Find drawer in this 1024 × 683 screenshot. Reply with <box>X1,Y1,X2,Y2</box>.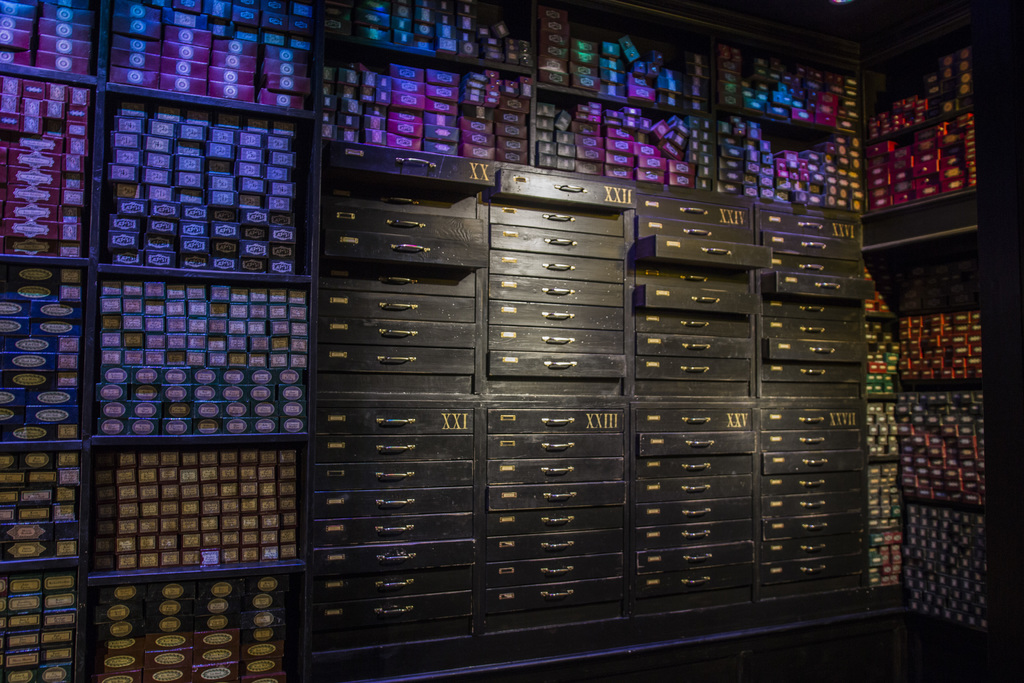
<box>488,509,623,536</box>.
